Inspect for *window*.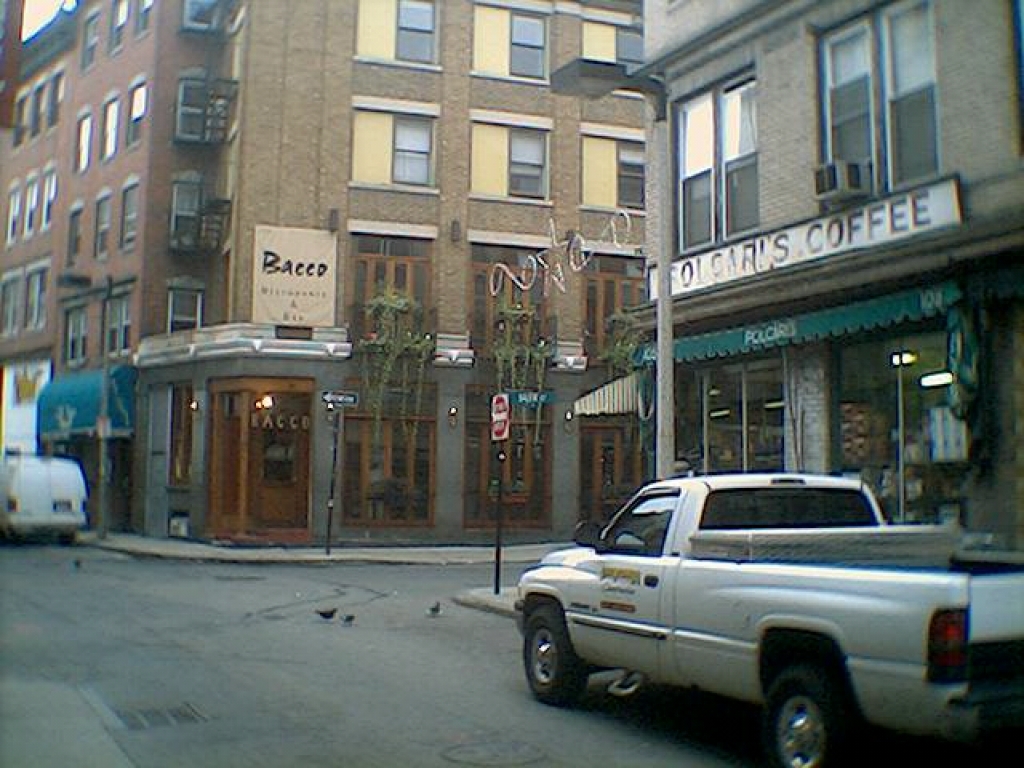
Inspection: [390, 0, 438, 66].
